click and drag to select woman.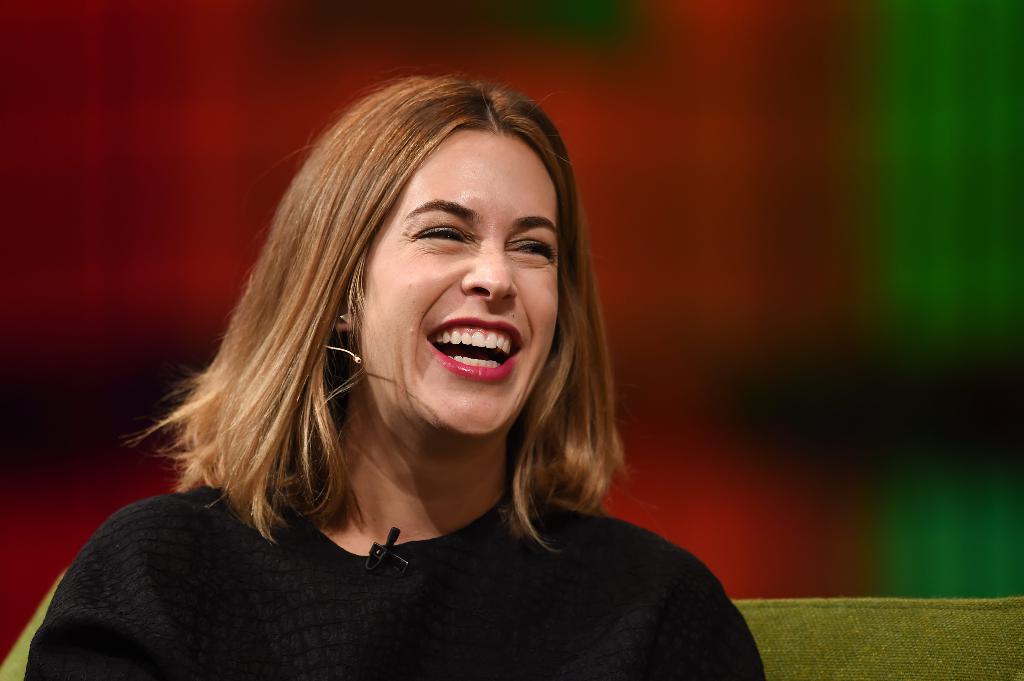
Selection: {"left": 68, "top": 58, "right": 734, "bottom": 680}.
